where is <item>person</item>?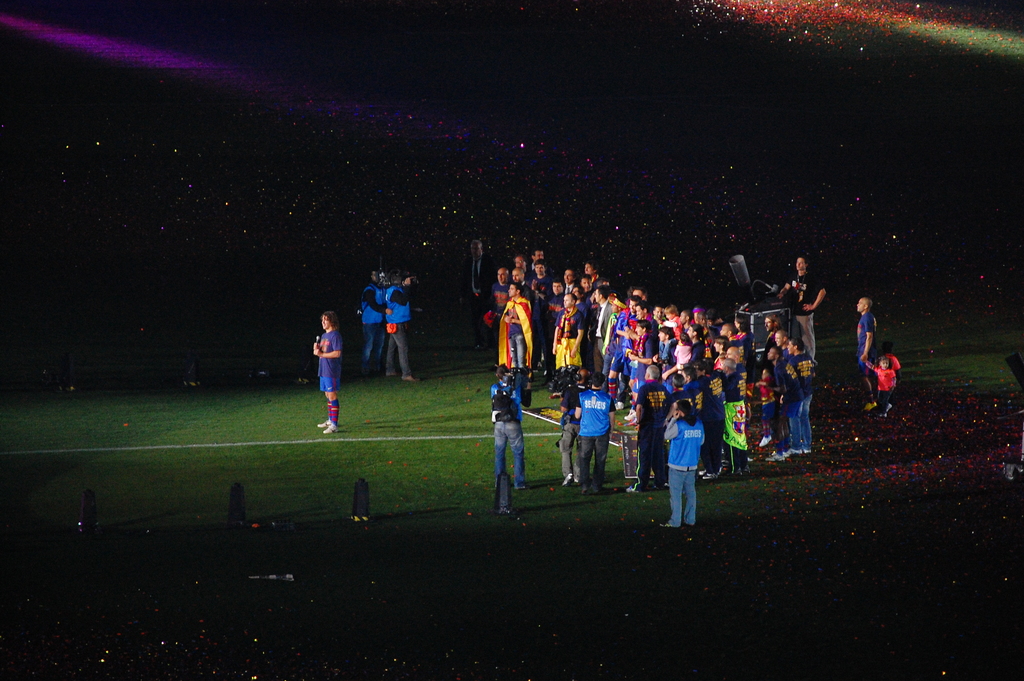
(x1=575, y1=368, x2=614, y2=491).
